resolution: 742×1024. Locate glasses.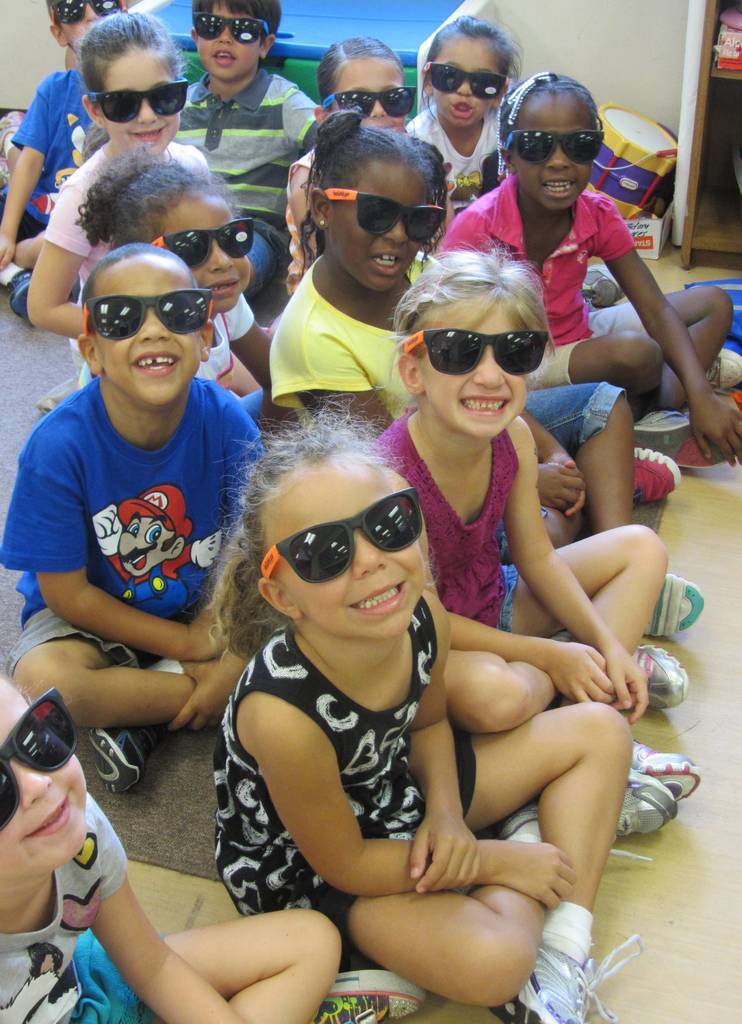
0:683:83:828.
